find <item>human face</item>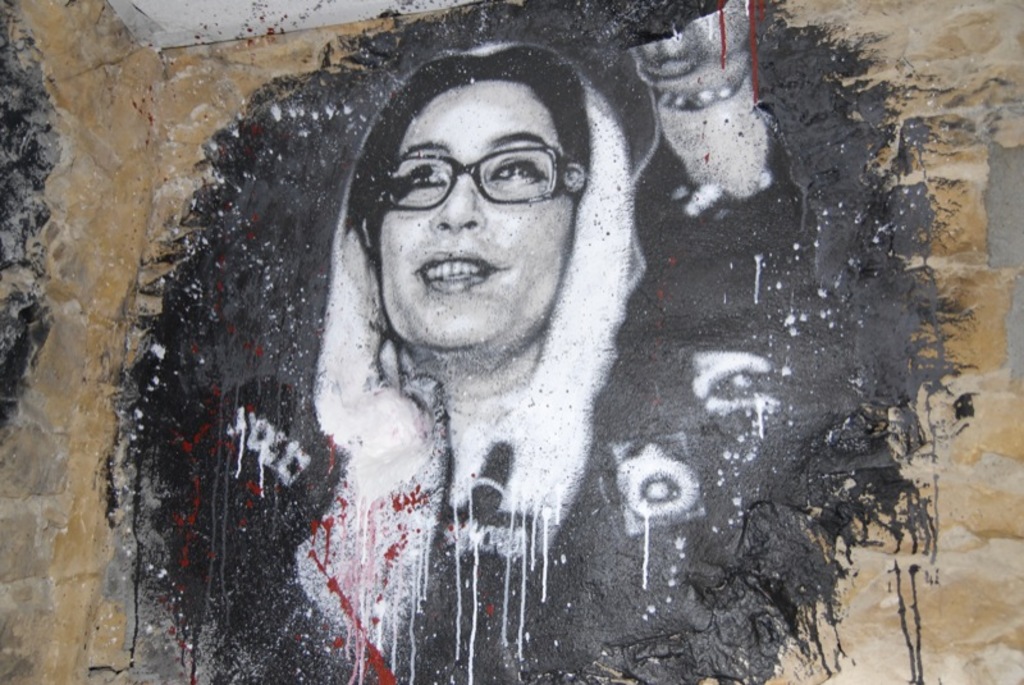
[379, 81, 575, 353]
